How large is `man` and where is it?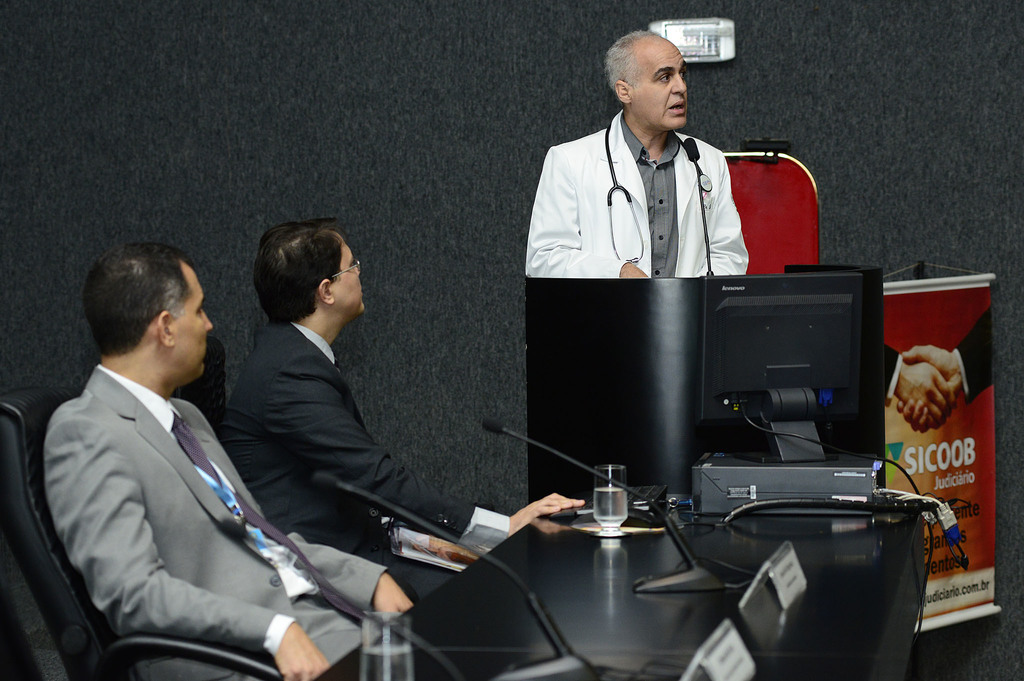
Bounding box: l=224, t=217, r=579, b=605.
